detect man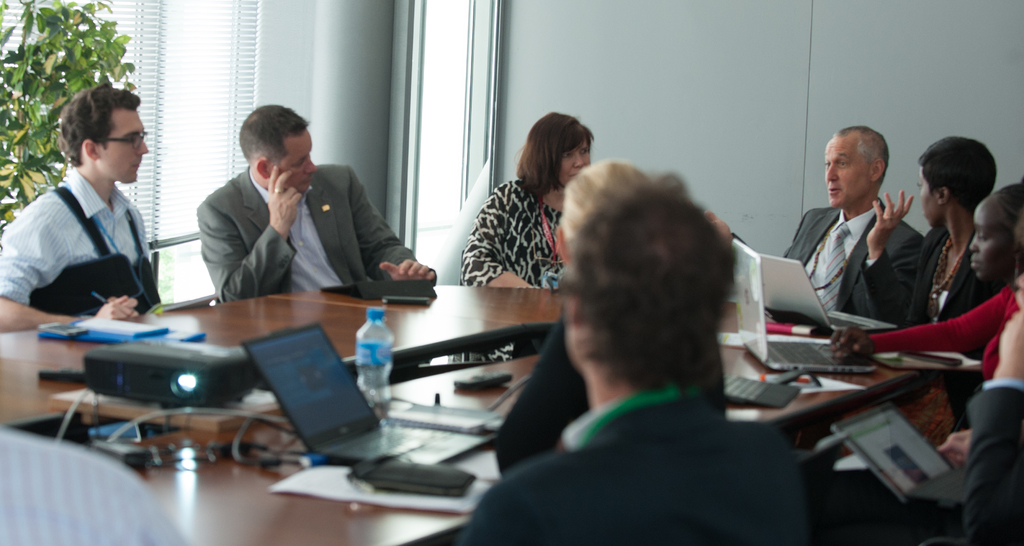
[0,422,188,545]
